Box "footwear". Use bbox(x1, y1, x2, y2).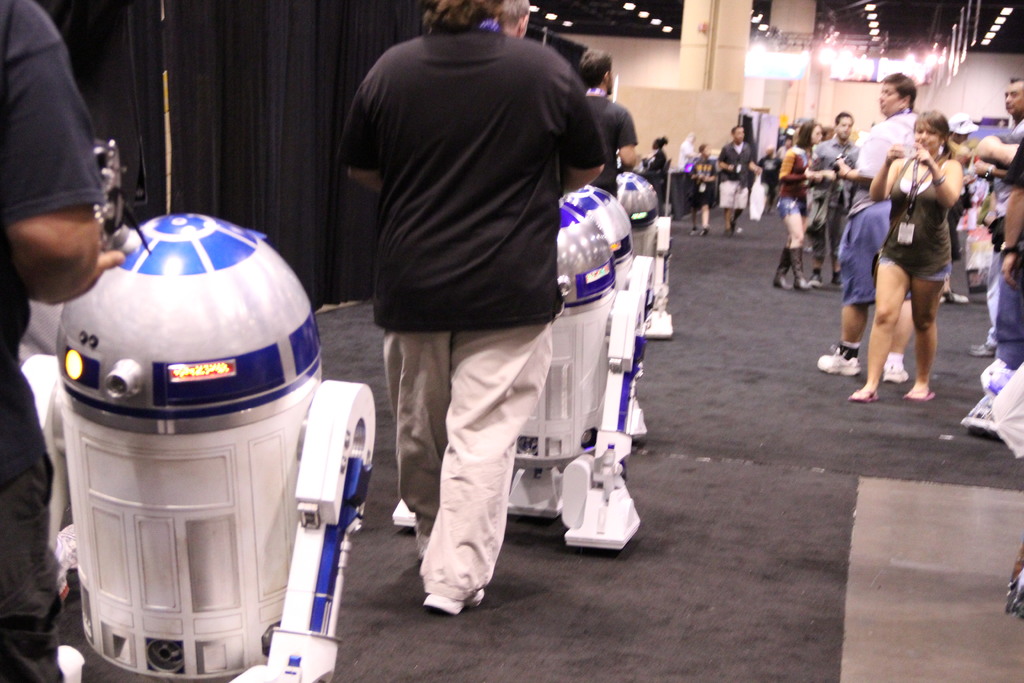
bbox(903, 389, 940, 402).
